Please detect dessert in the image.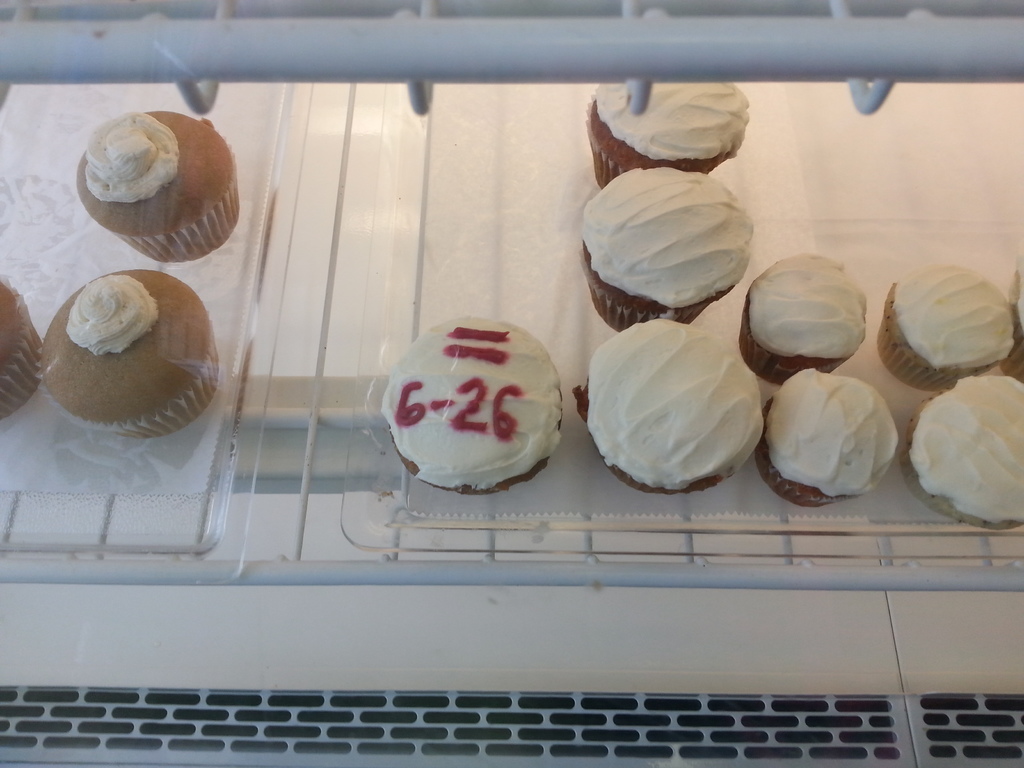
586:84:752:189.
